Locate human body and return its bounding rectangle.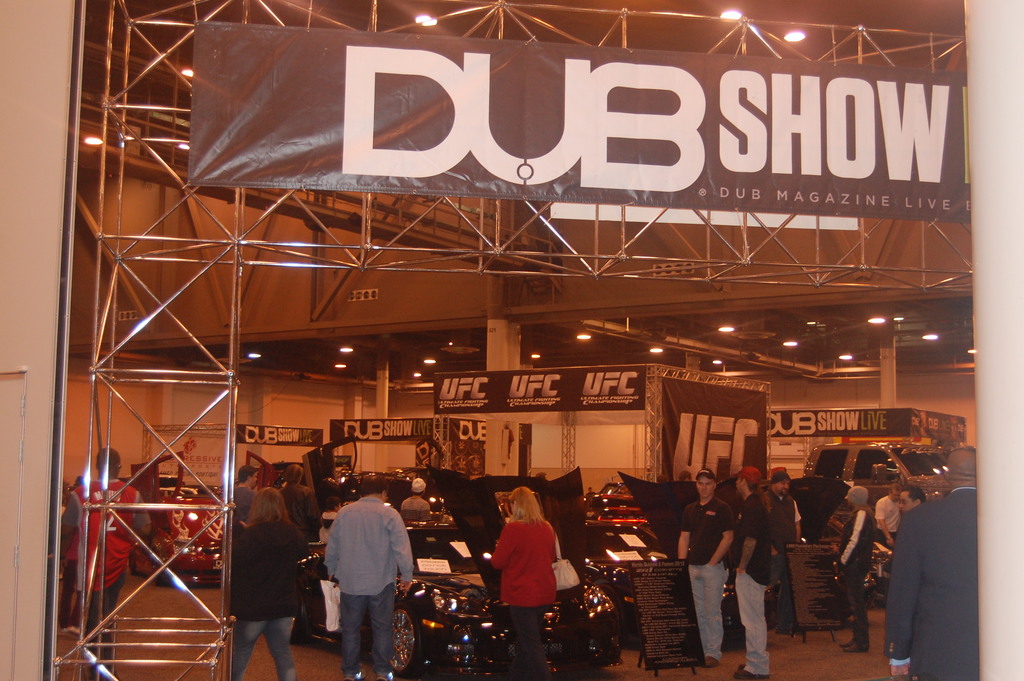
Rect(672, 468, 735, 664).
